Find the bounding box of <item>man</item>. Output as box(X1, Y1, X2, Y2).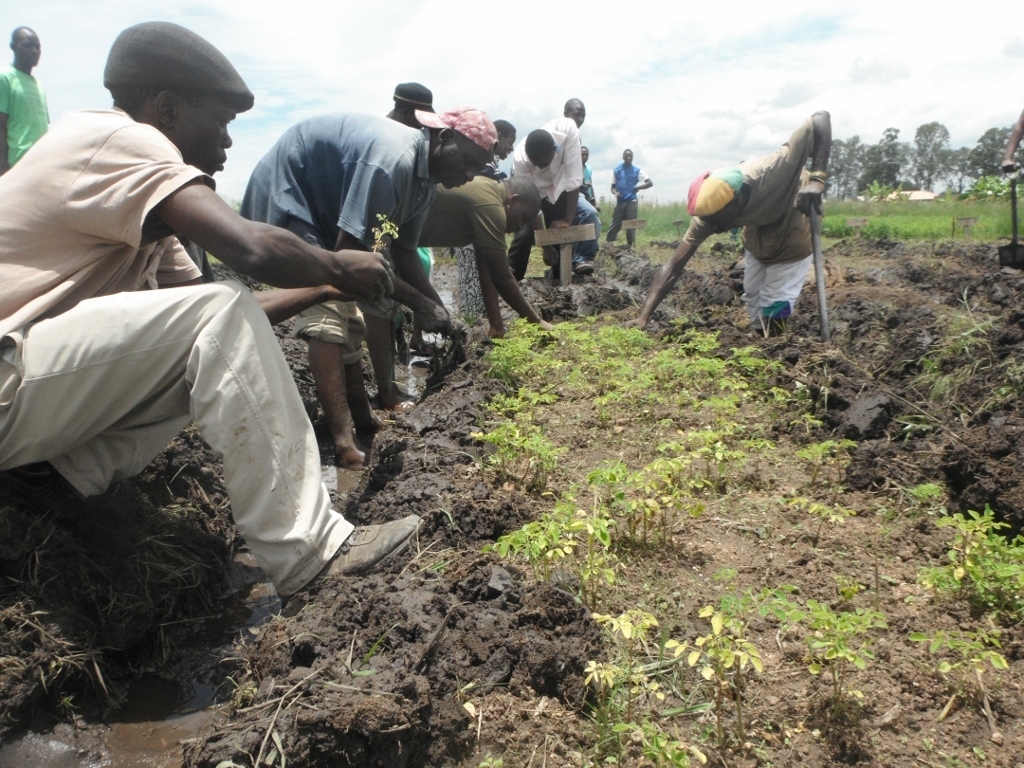
box(477, 117, 533, 279).
